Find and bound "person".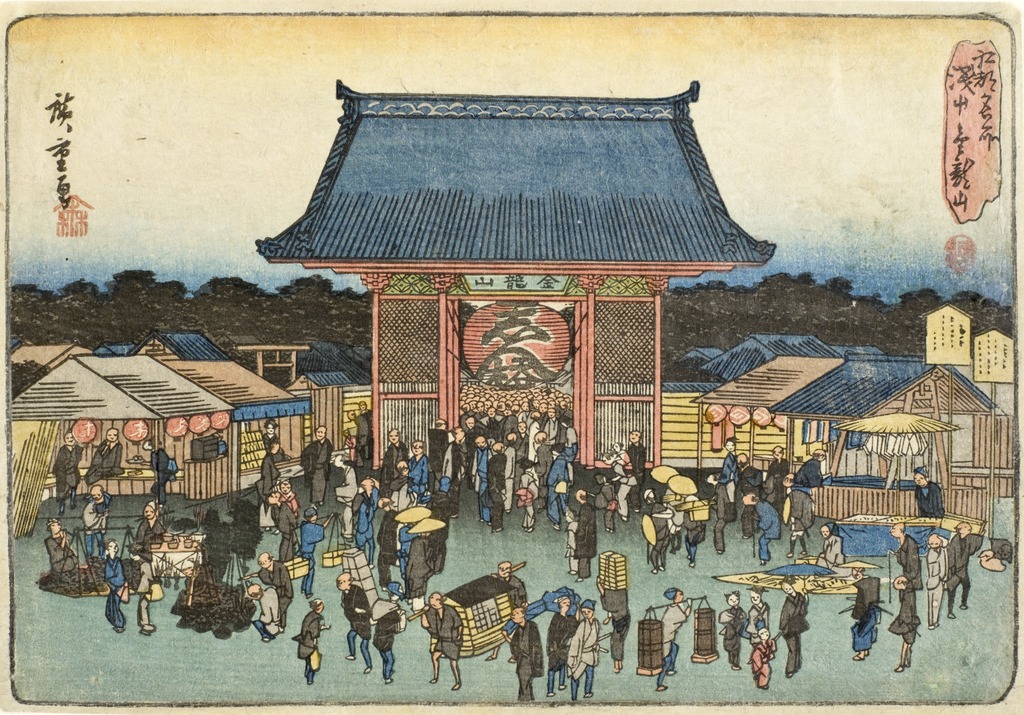
Bound: (left=355, top=395, right=374, bottom=469).
